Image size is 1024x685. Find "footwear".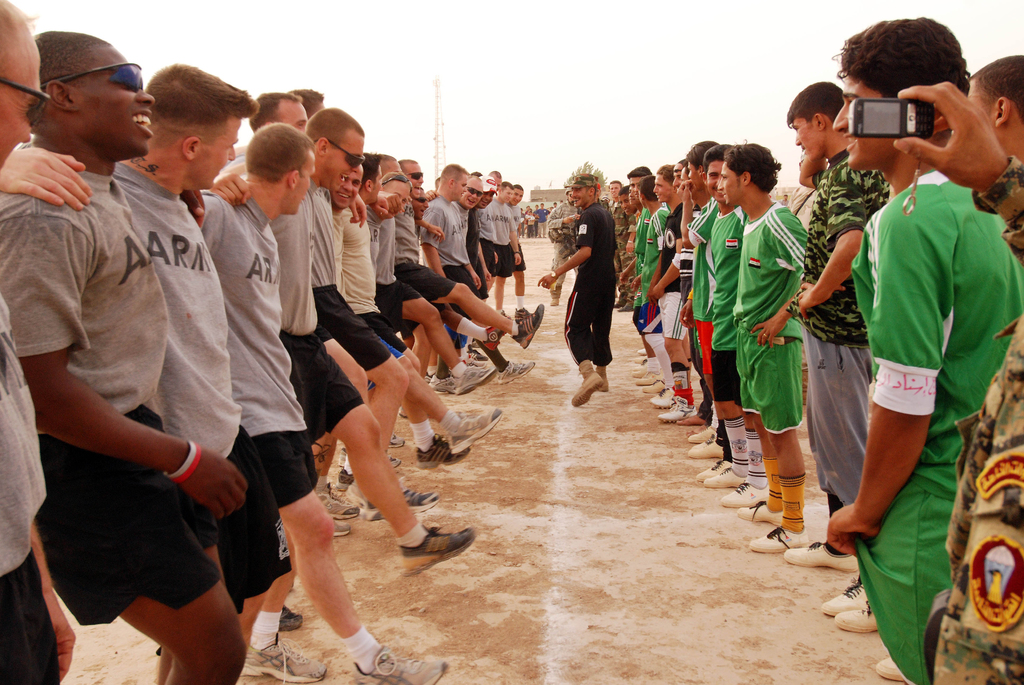
bbox=(752, 524, 814, 555).
